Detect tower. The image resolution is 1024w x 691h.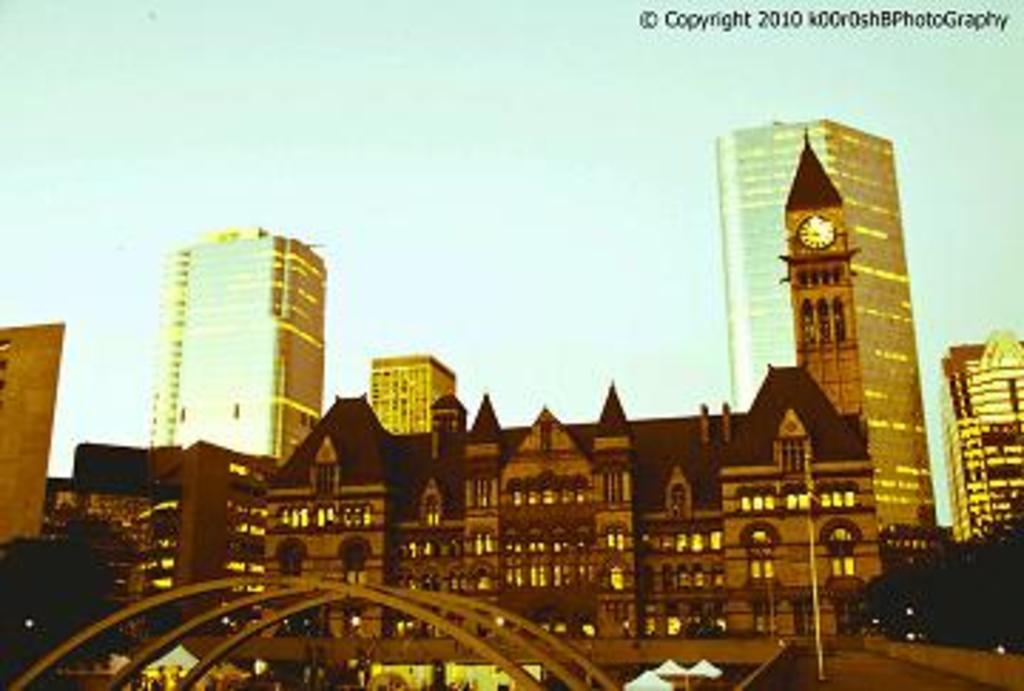
rect(0, 321, 71, 560).
